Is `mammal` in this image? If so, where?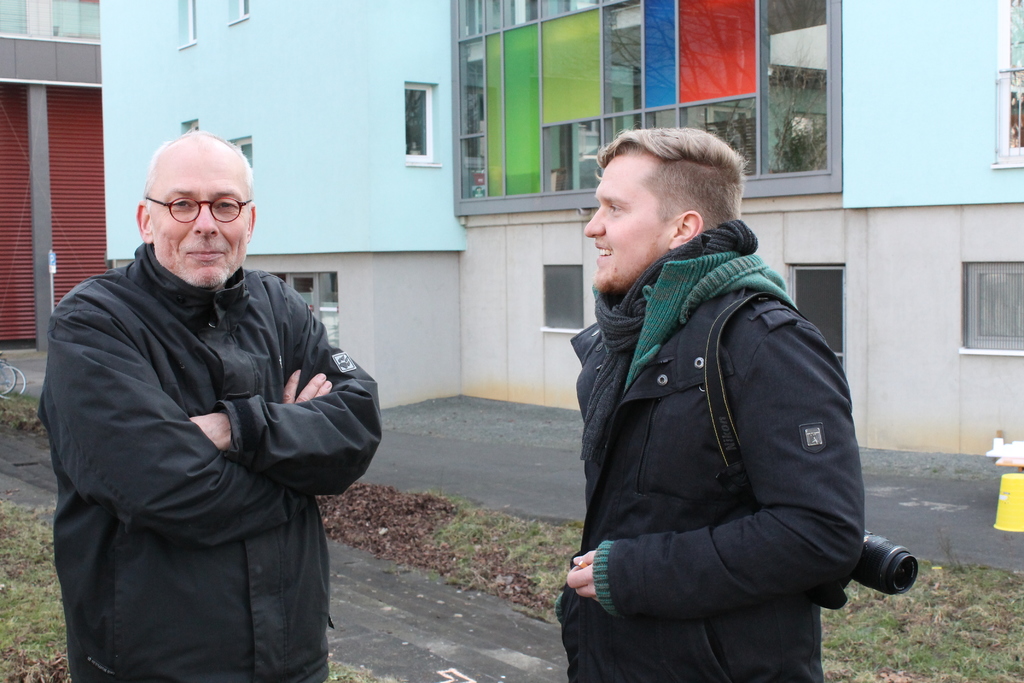
Yes, at [x1=33, y1=126, x2=378, y2=682].
